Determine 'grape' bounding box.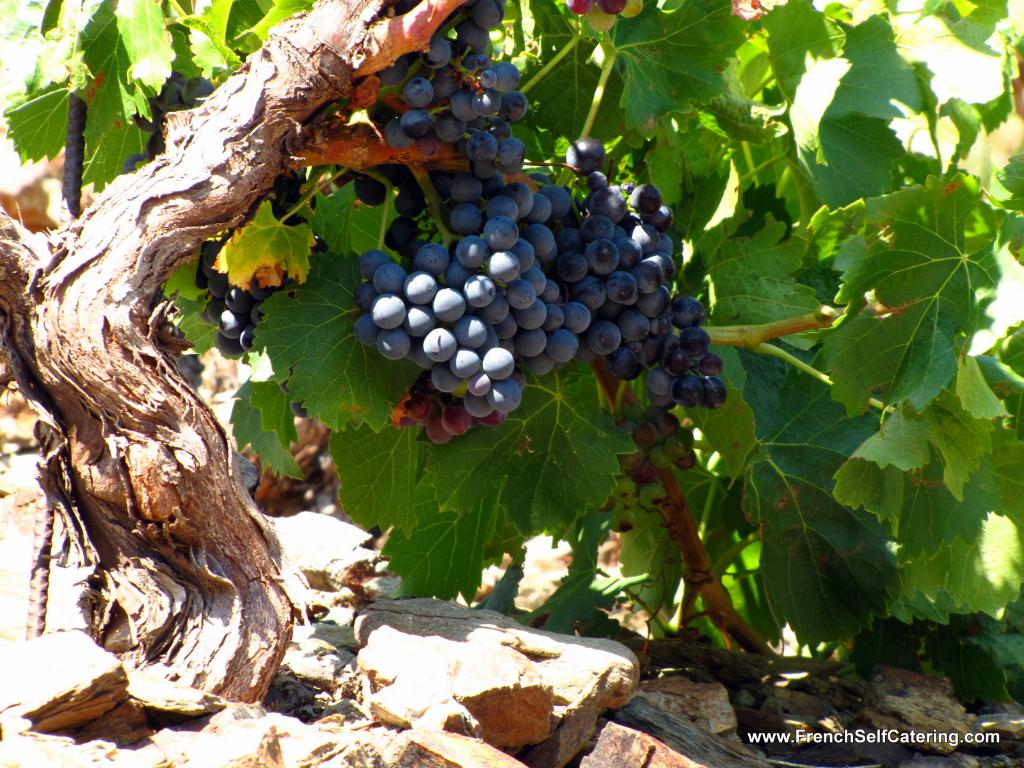
Determined: [left=587, top=6, right=616, bottom=30].
